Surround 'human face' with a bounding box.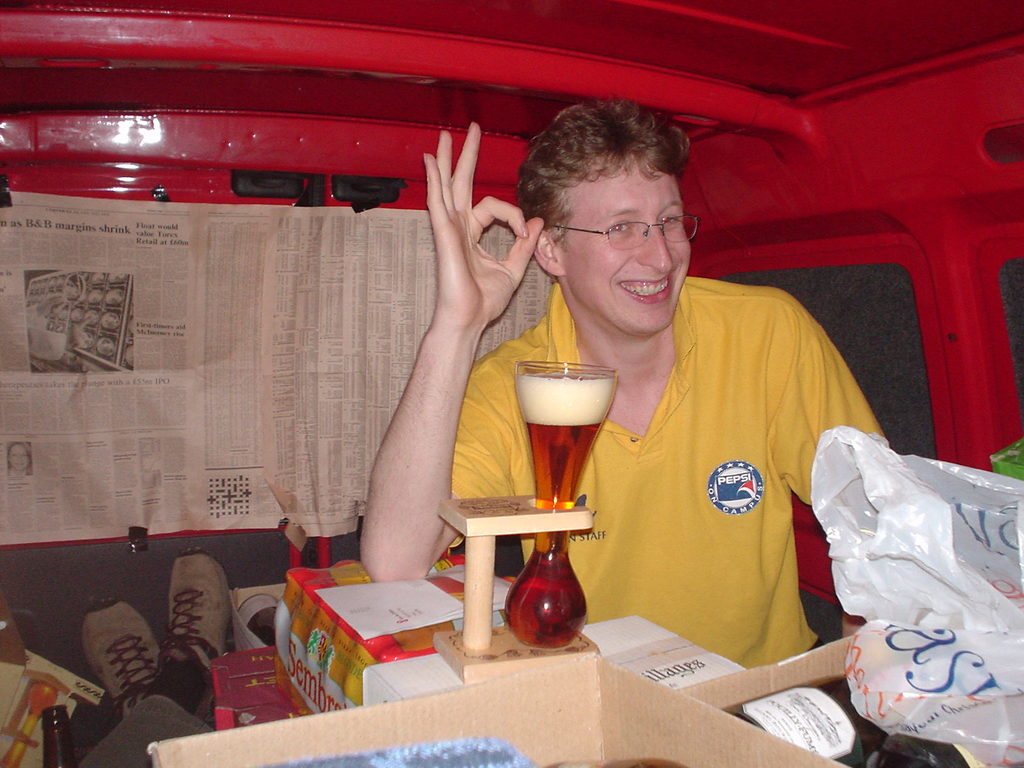
(8,445,29,471).
